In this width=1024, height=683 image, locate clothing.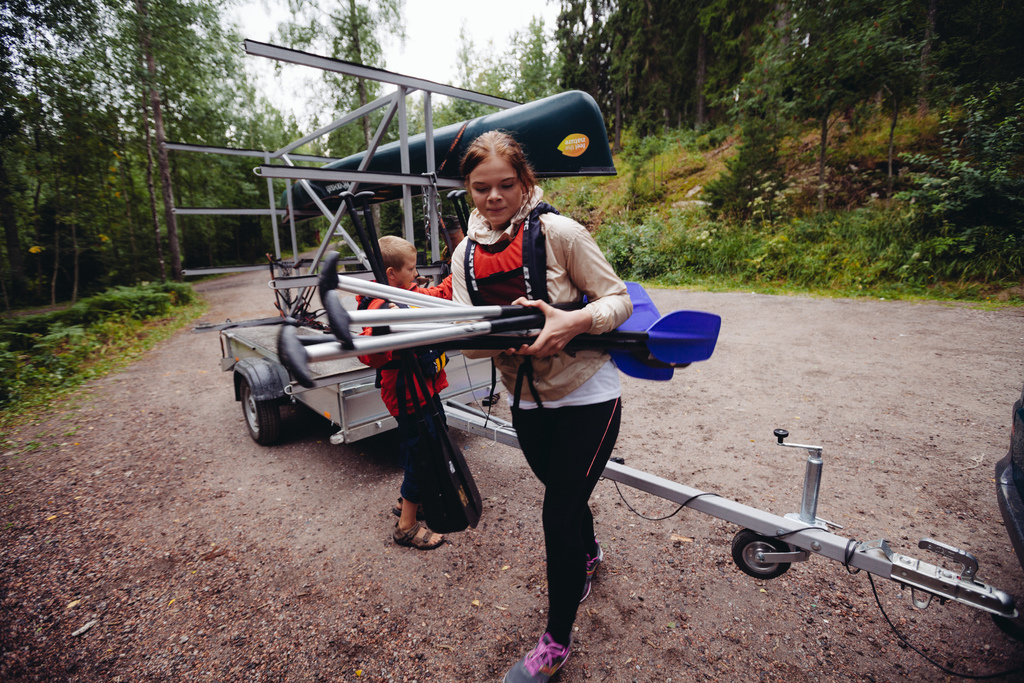
Bounding box: [477,159,659,572].
